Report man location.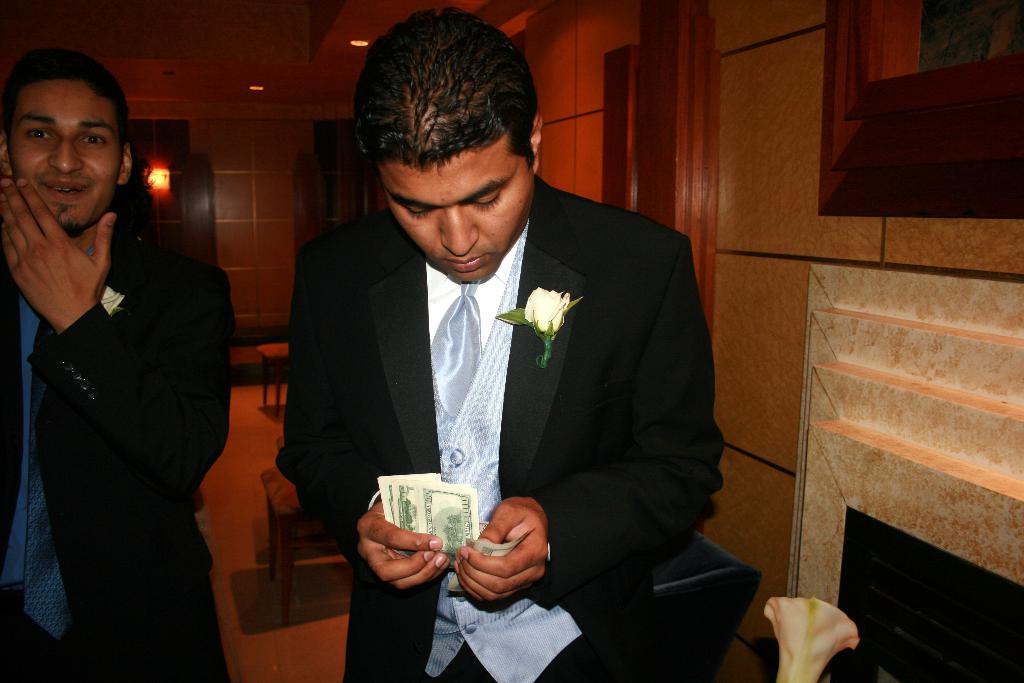
Report: 0 50 237 682.
